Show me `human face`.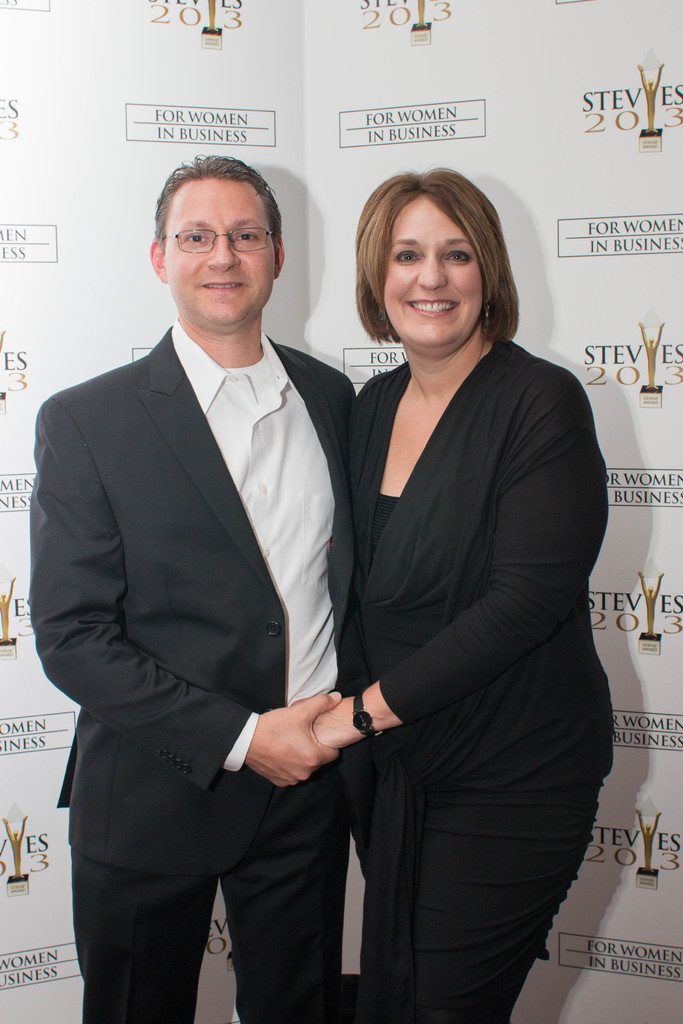
`human face` is here: bbox=[381, 189, 484, 350].
